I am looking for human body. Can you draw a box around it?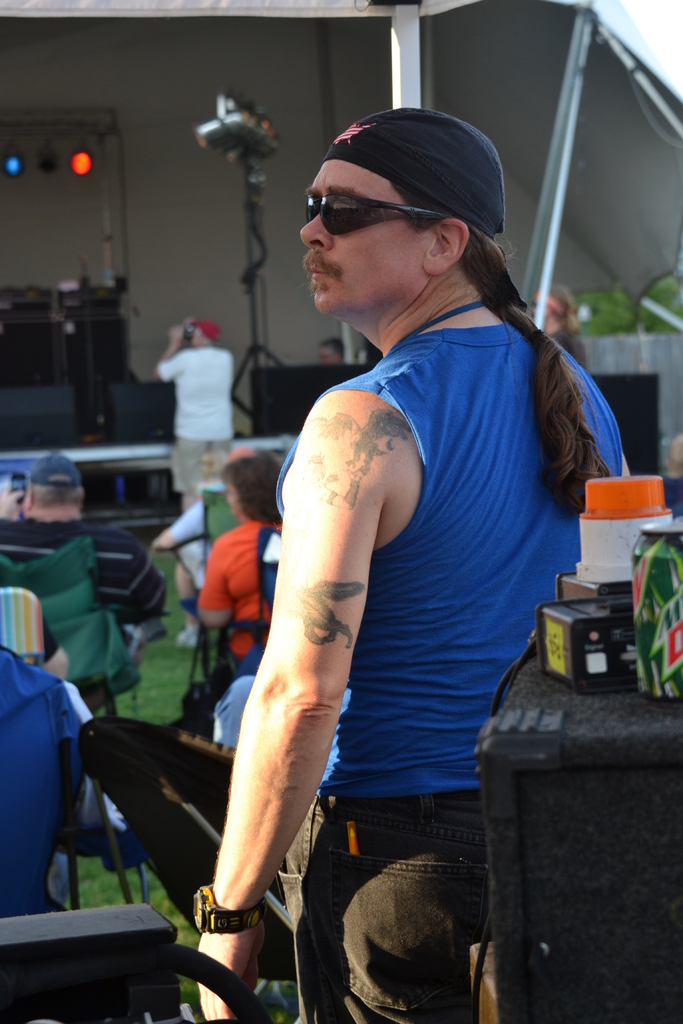
Sure, the bounding box is bbox=[146, 319, 236, 502].
